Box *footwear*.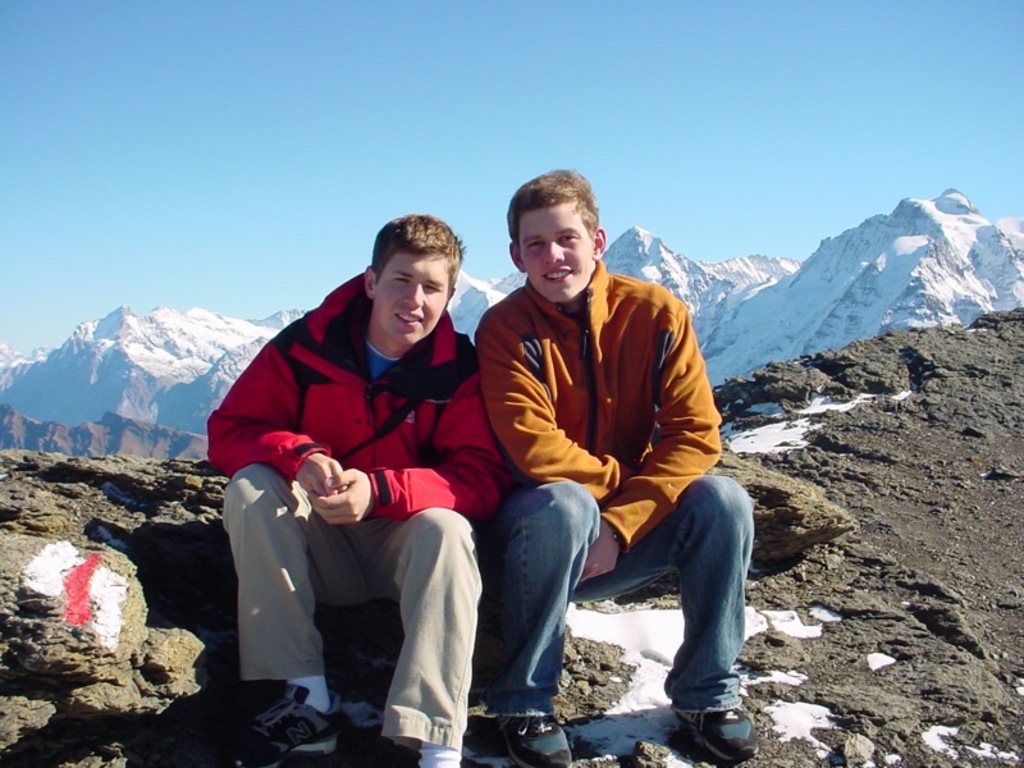
l=669, t=705, r=762, b=762.
